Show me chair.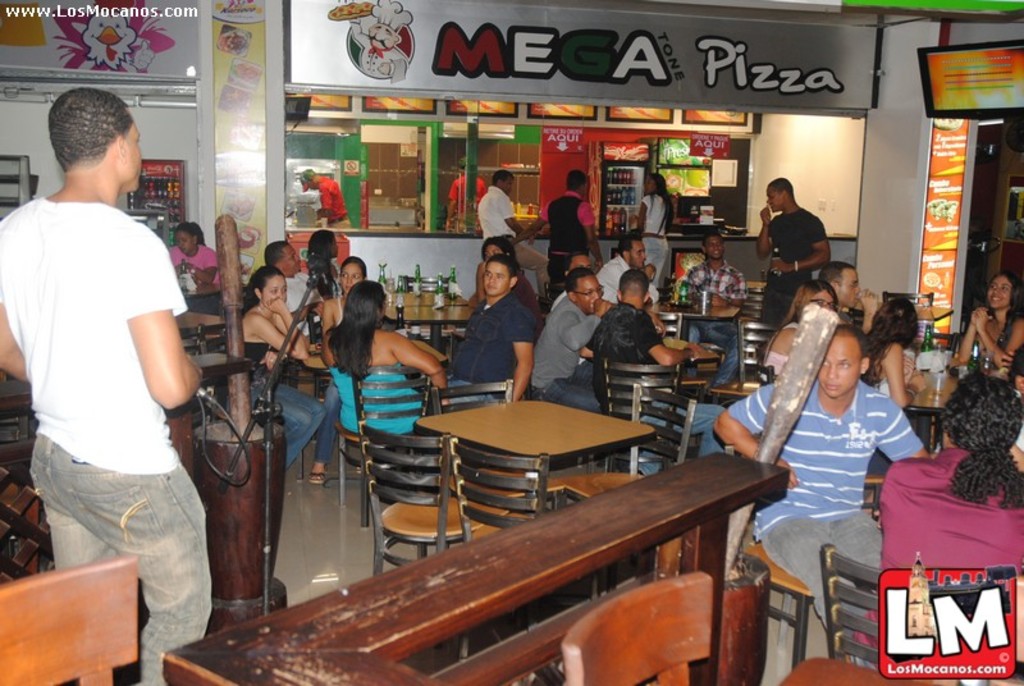
chair is here: detection(730, 278, 772, 330).
